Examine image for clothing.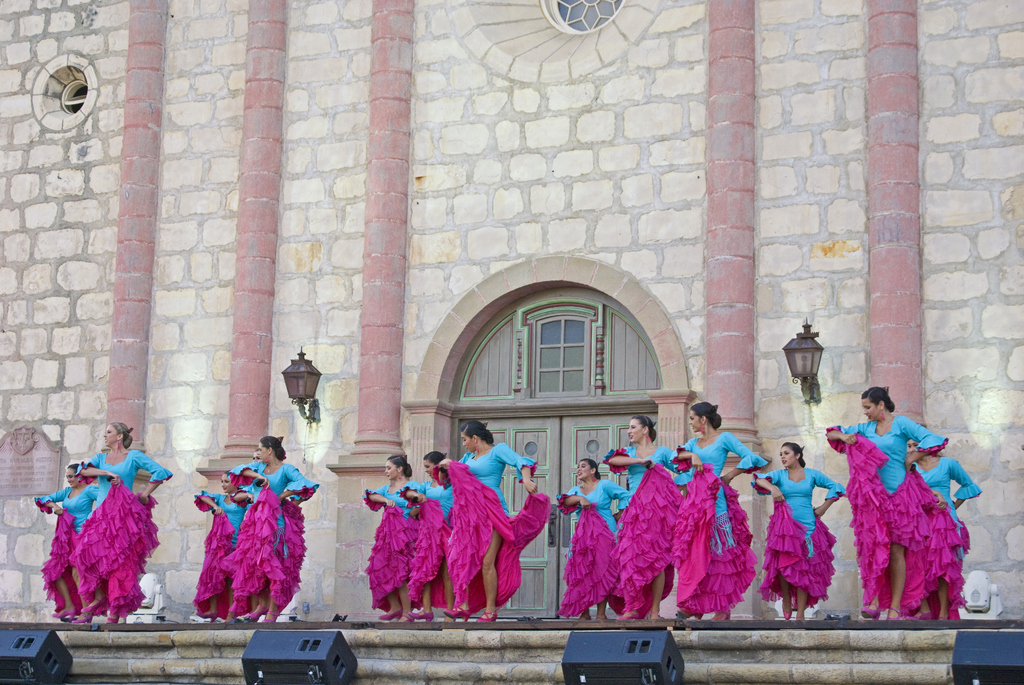
Examination result: bbox=(431, 443, 551, 617).
